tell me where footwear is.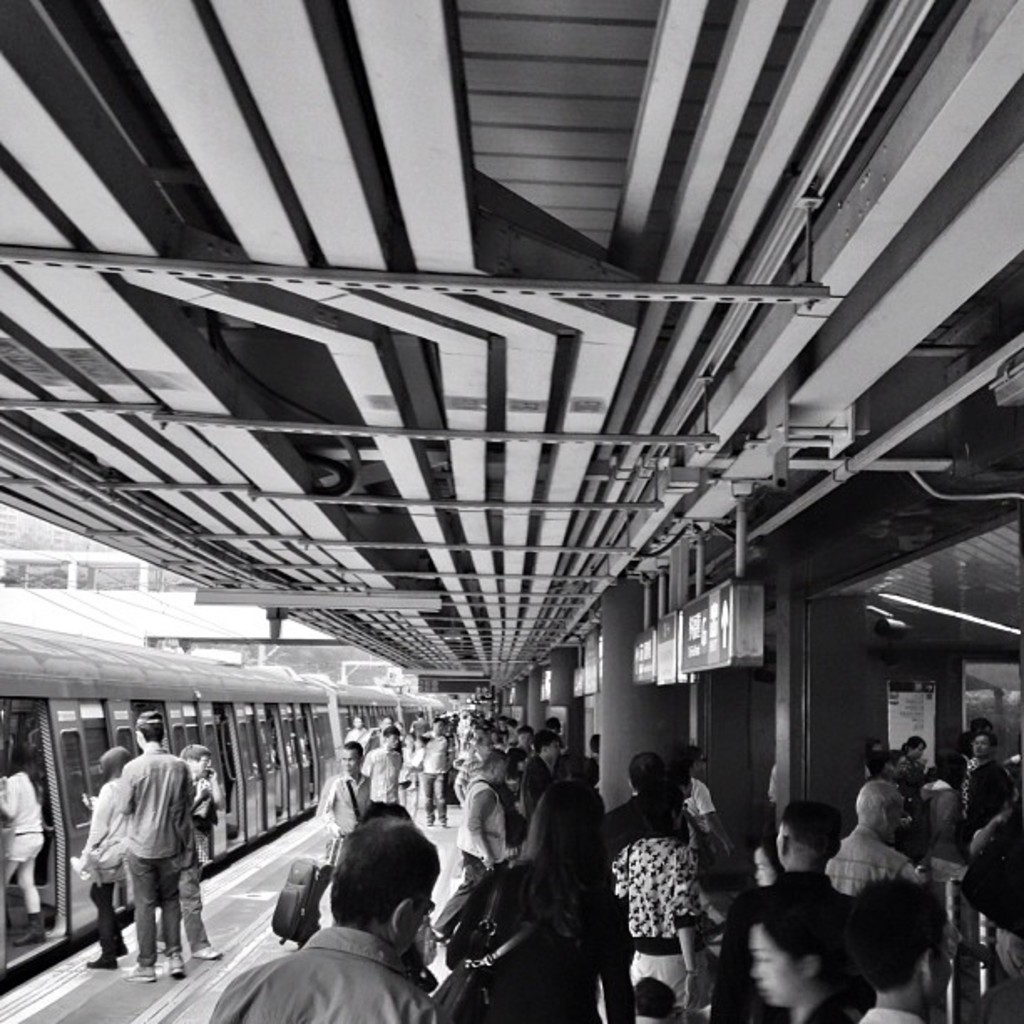
footwear is at (x1=13, y1=907, x2=55, y2=949).
